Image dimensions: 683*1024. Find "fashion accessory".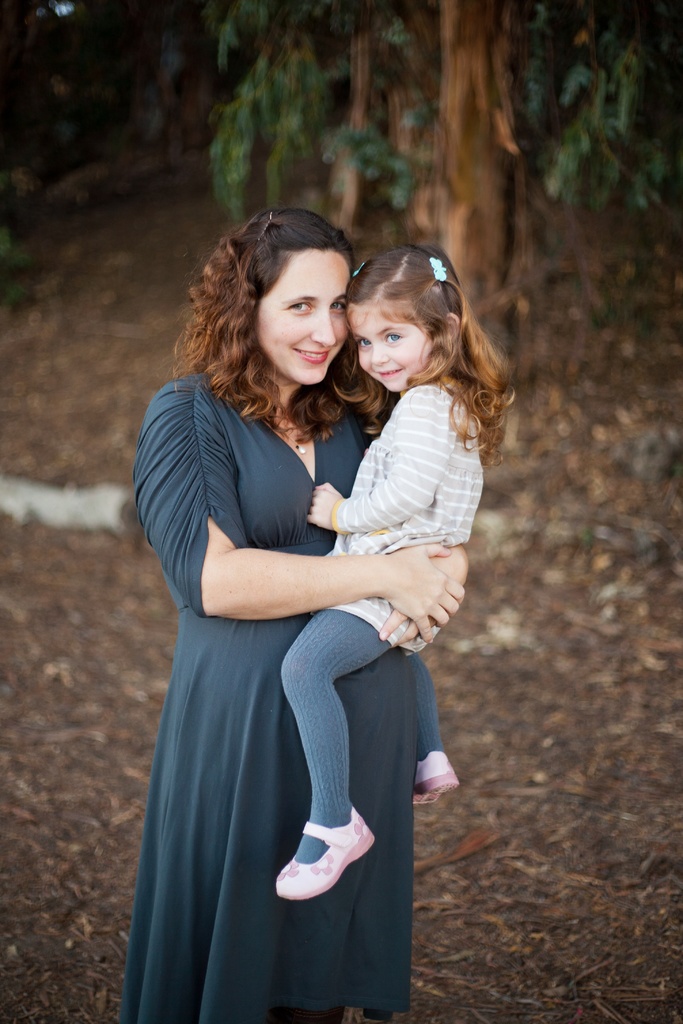
348:257:369:278.
